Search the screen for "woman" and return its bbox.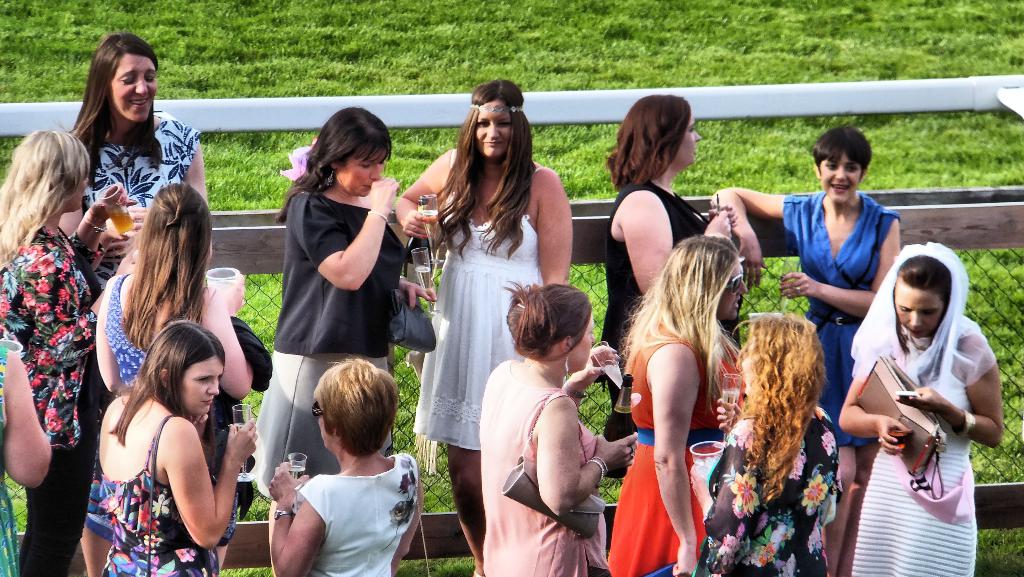
Found: 0,323,62,576.
